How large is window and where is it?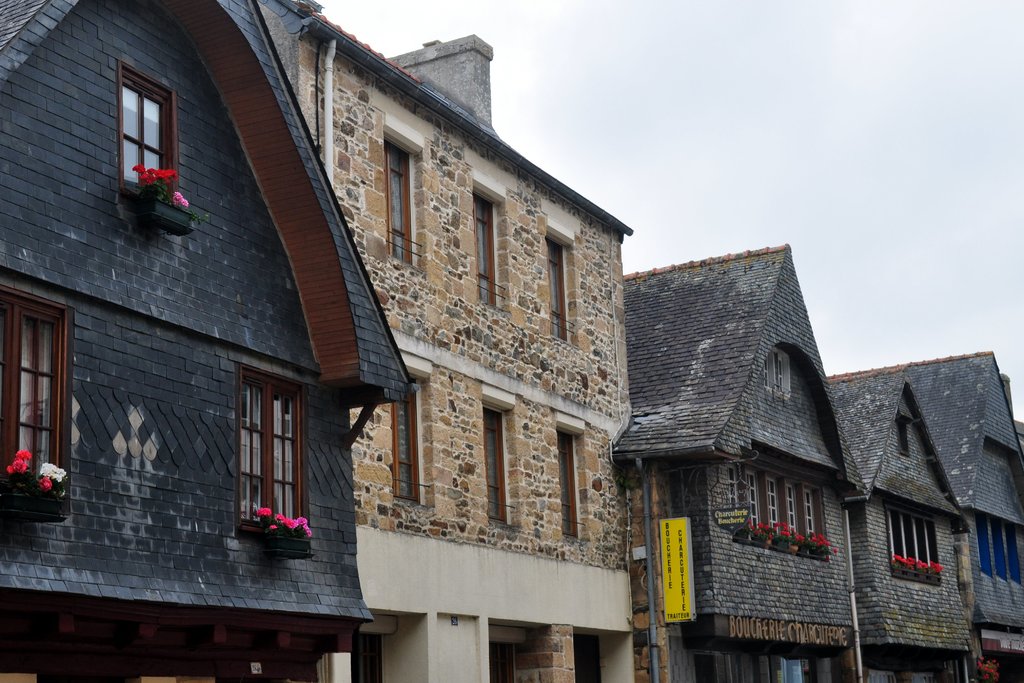
Bounding box: pyautogui.locateOnScreen(115, 61, 178, 199).
